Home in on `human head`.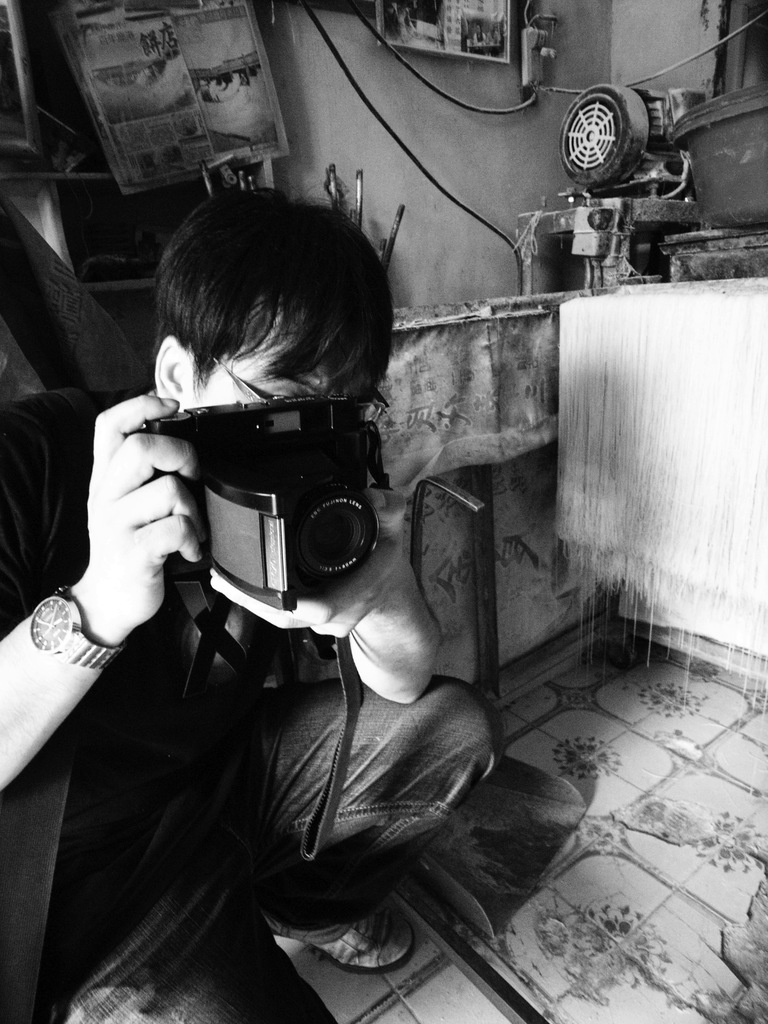
Homed in at select_region(127, 193, 396, 415).
